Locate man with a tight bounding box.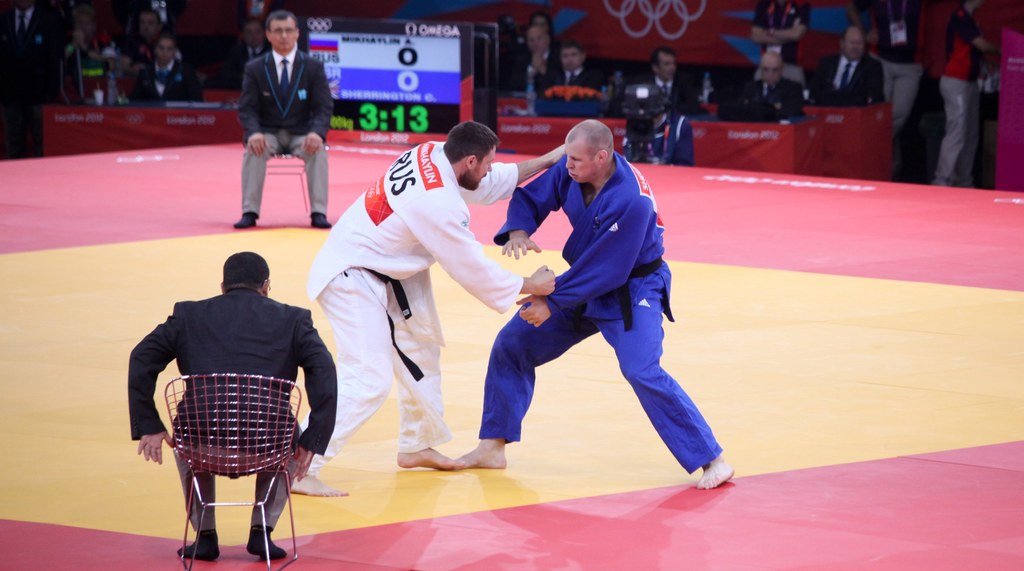
(504, 25, 565, 95).
